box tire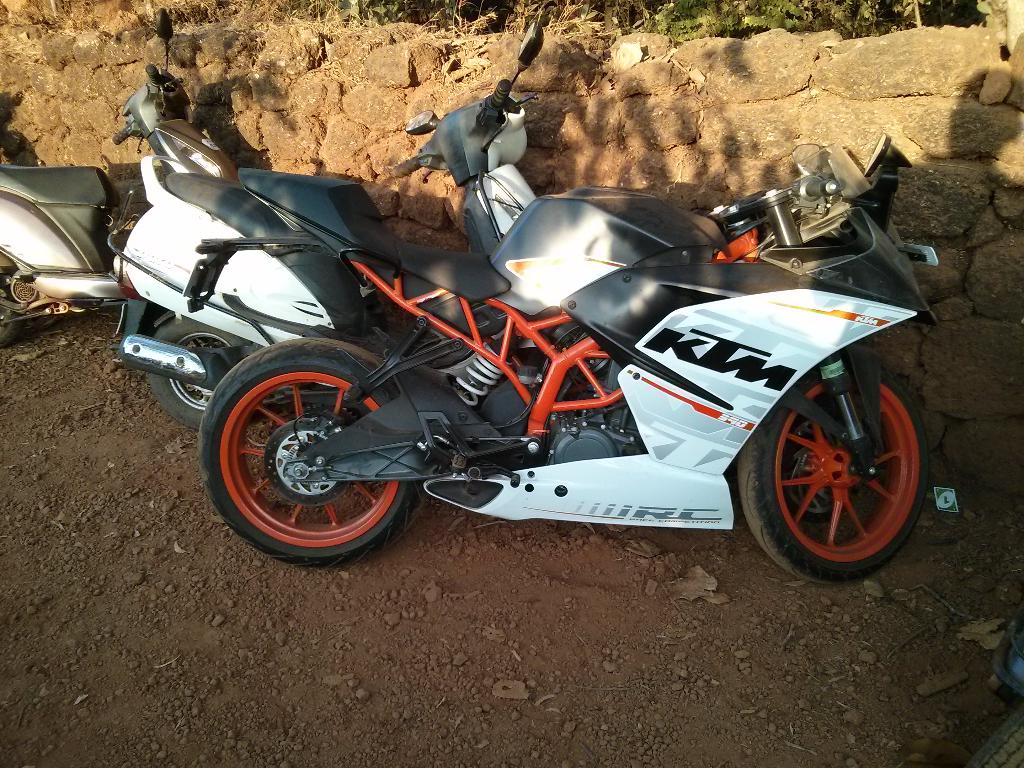
region(742, 358, 921, 590)
